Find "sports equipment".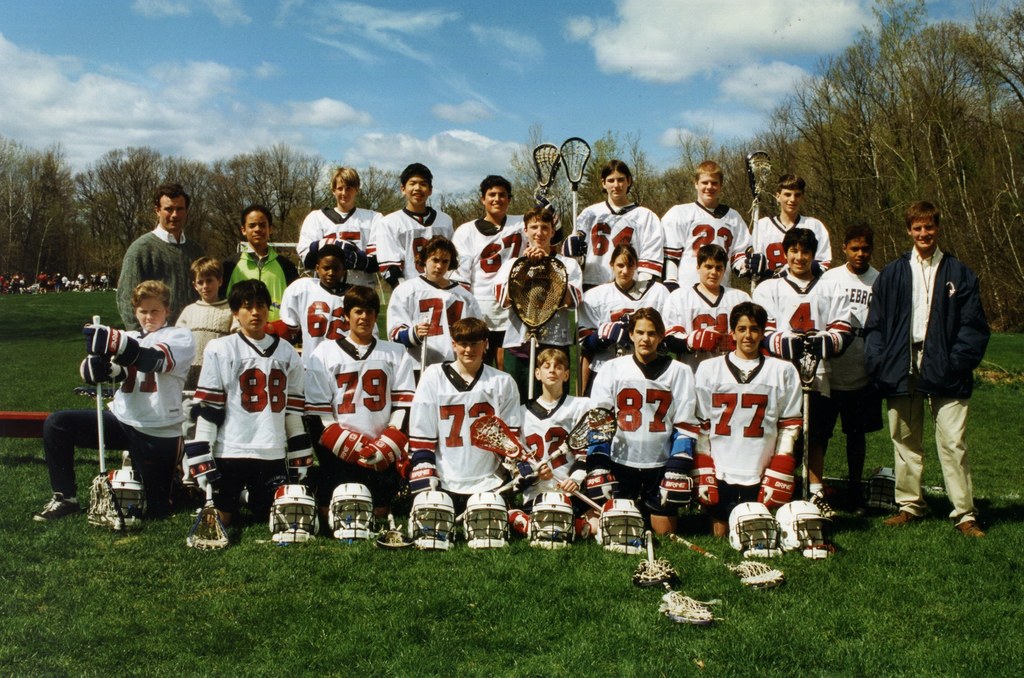
[761,330,797,360].
